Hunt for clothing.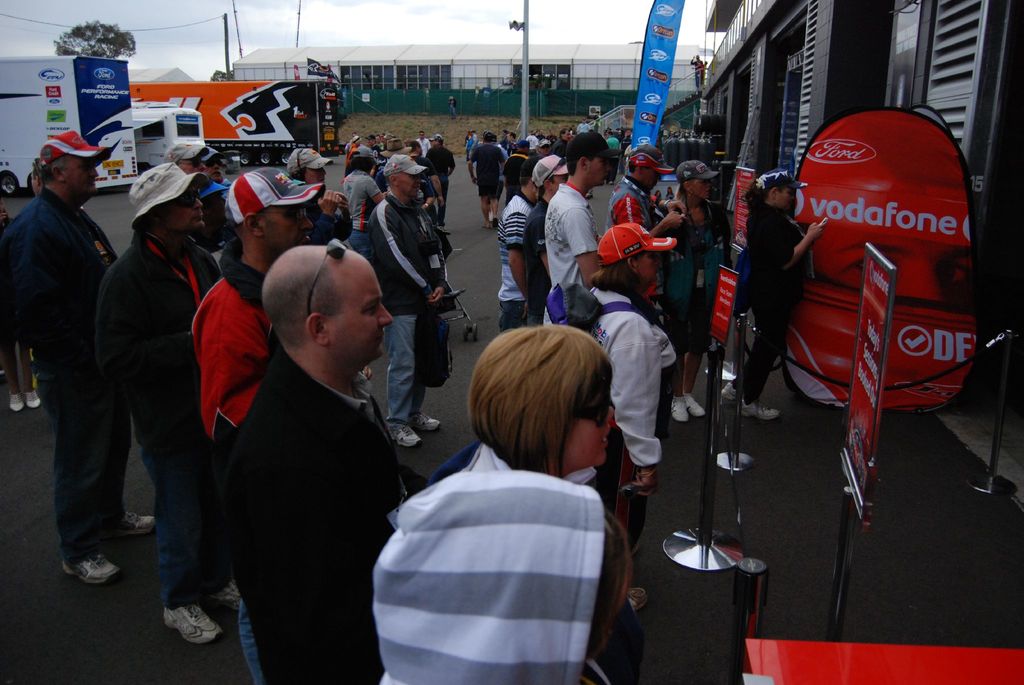
Hunted down at [x1=652, y1=194, x2=661, y2=204].
